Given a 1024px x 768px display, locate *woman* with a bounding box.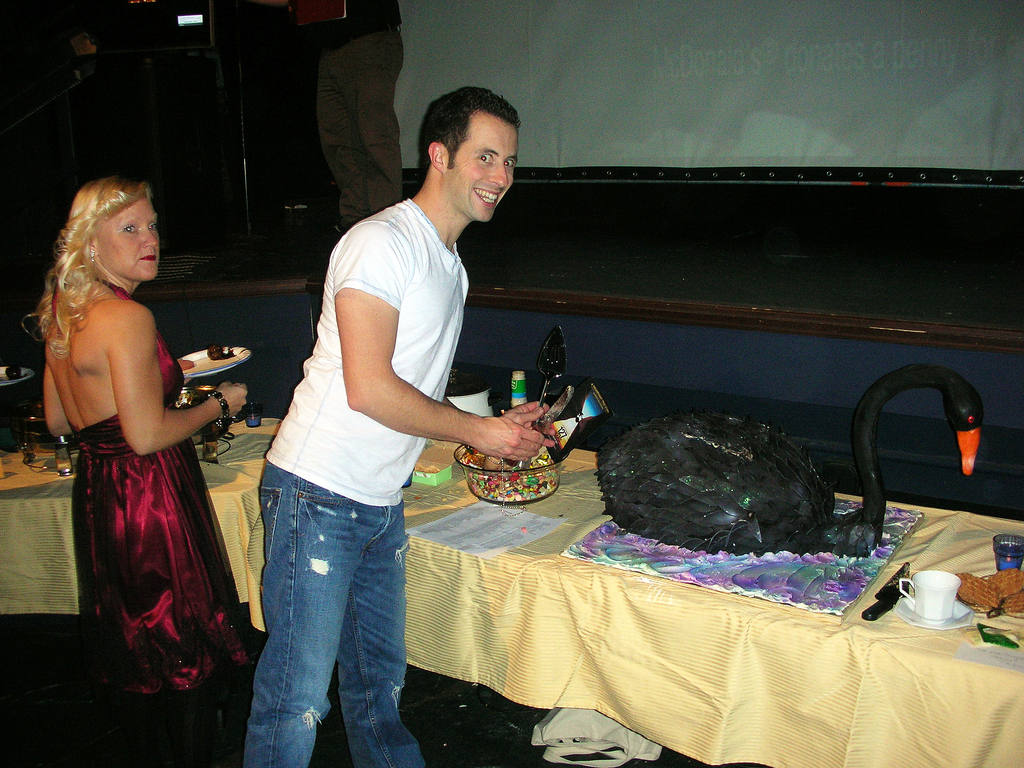
Located: region(35, 166, 247, 716).
